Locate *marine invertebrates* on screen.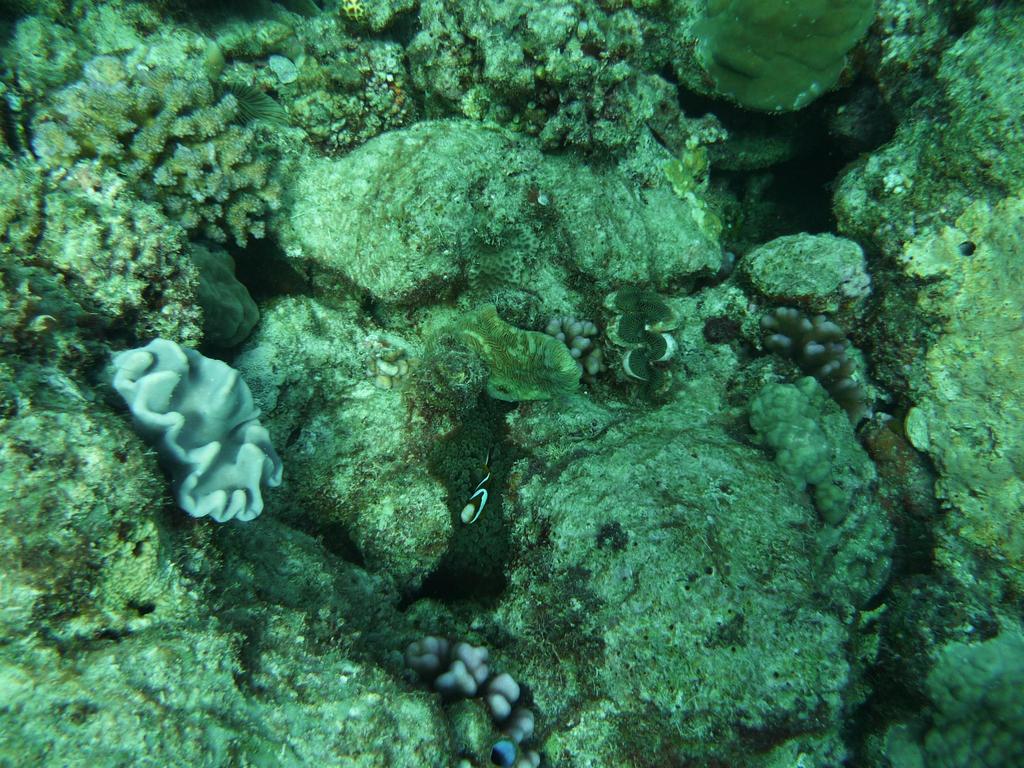
On screen at (x1=306, y1=61, x2=434, y2=169).
